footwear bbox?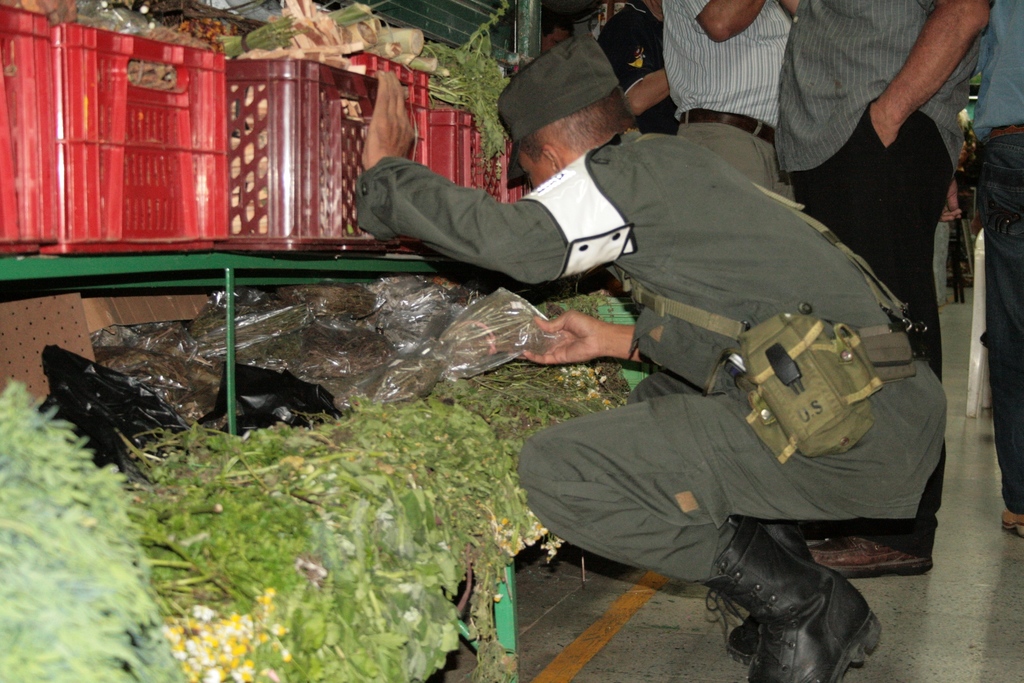
BBox(1000, 508, 1023, 533)
